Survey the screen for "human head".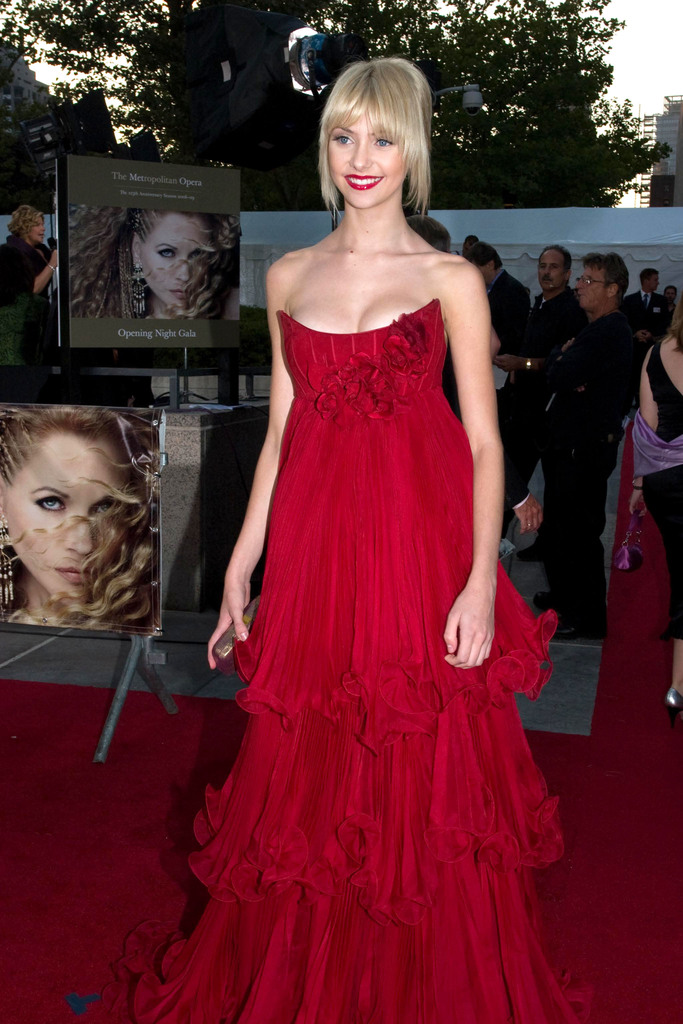
Survey found: detection(68, 210, 238, 317).
